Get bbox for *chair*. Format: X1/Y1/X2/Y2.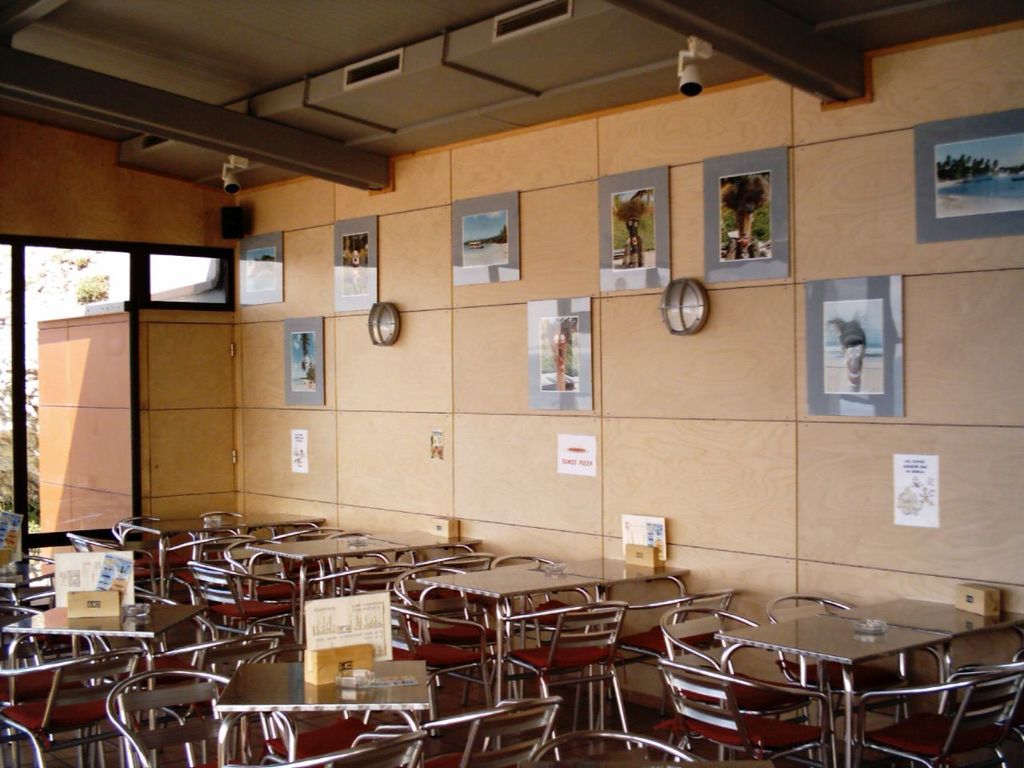
185/560/306/650.
